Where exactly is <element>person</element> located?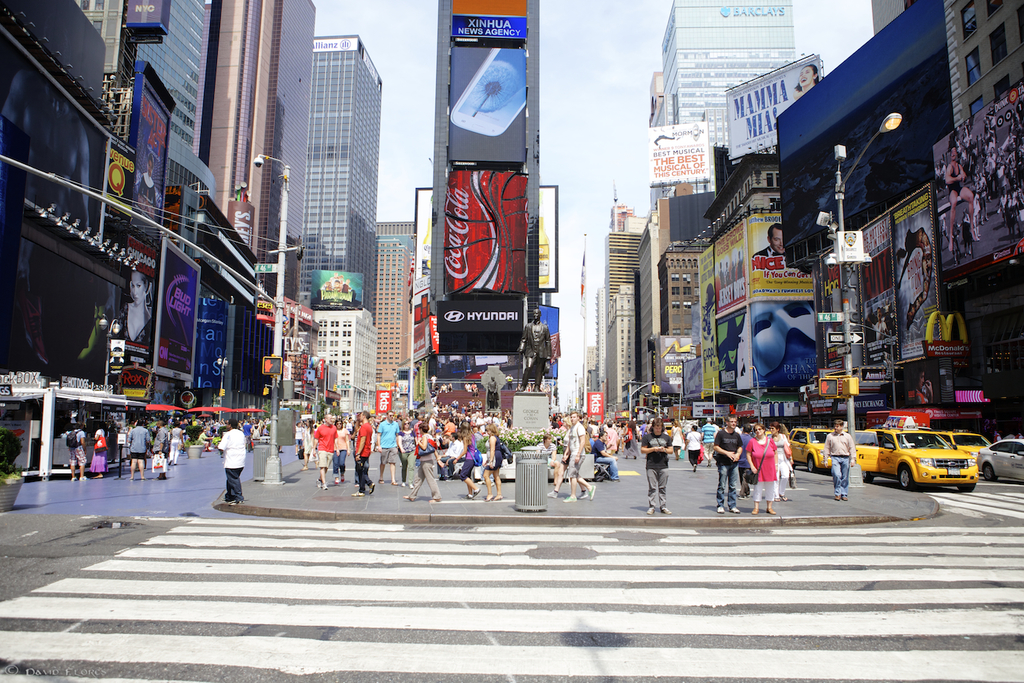
Its bounding box is box=[197, 430, 214, 451].
